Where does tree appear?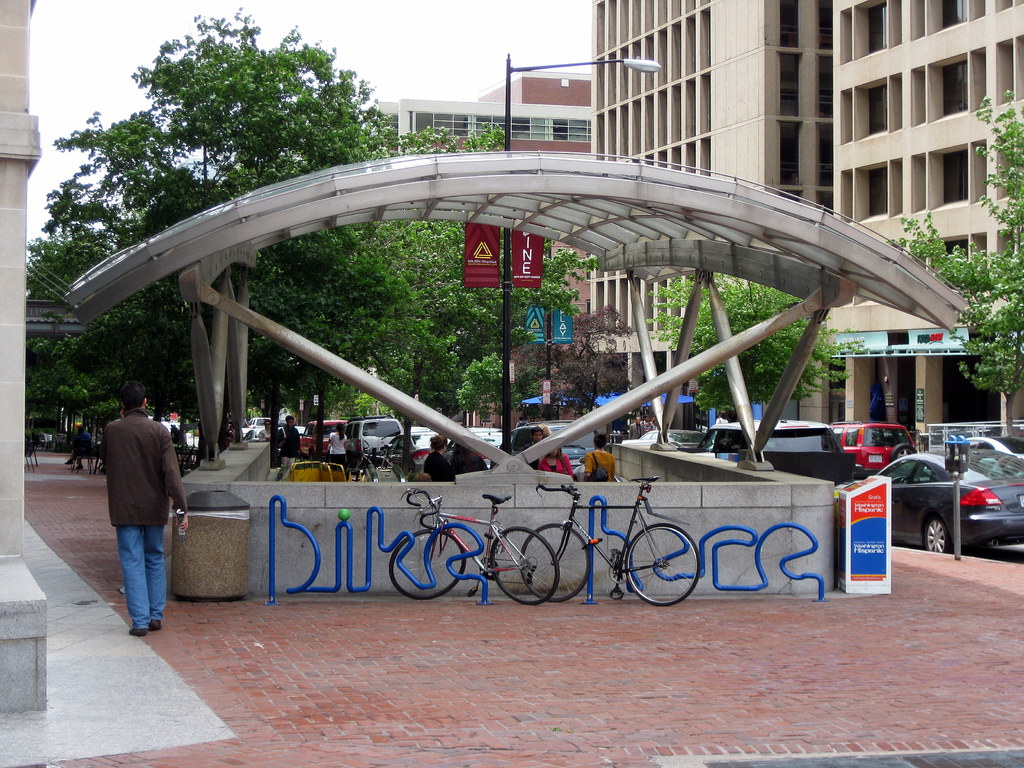
Appears at pyautogui.locateOnScreen(652, 275, 870, 426).
